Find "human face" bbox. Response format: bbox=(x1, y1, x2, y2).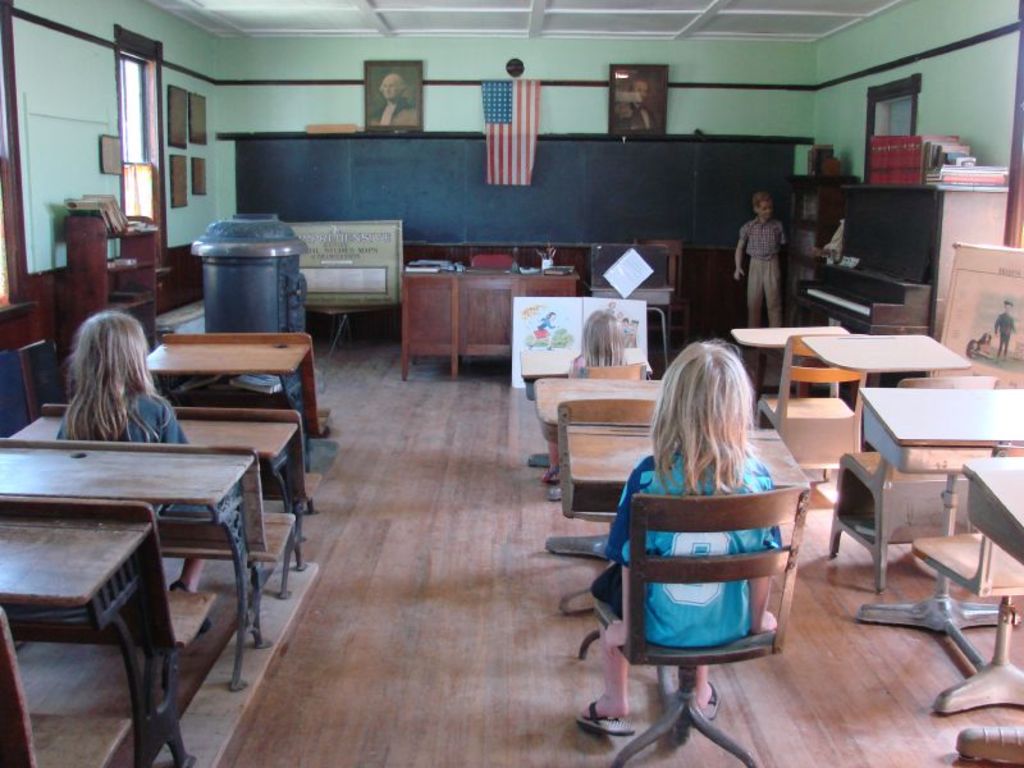
bbox=(763, 200, 772, 220).
